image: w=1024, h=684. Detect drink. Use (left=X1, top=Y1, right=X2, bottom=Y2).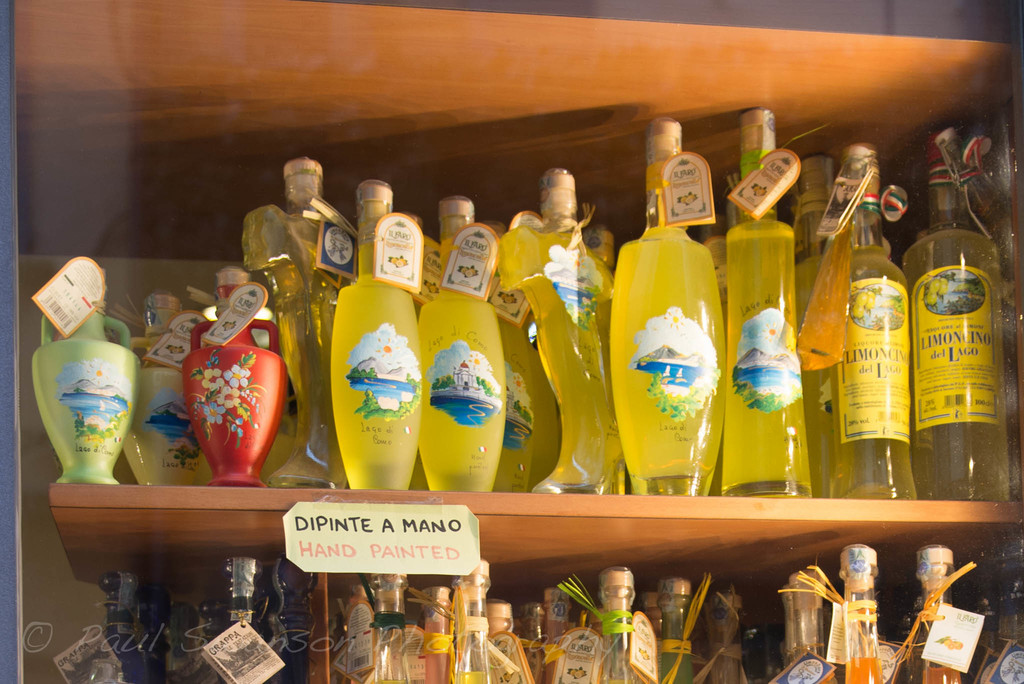
(left=901, top=228, right=1009, bottom=497).
